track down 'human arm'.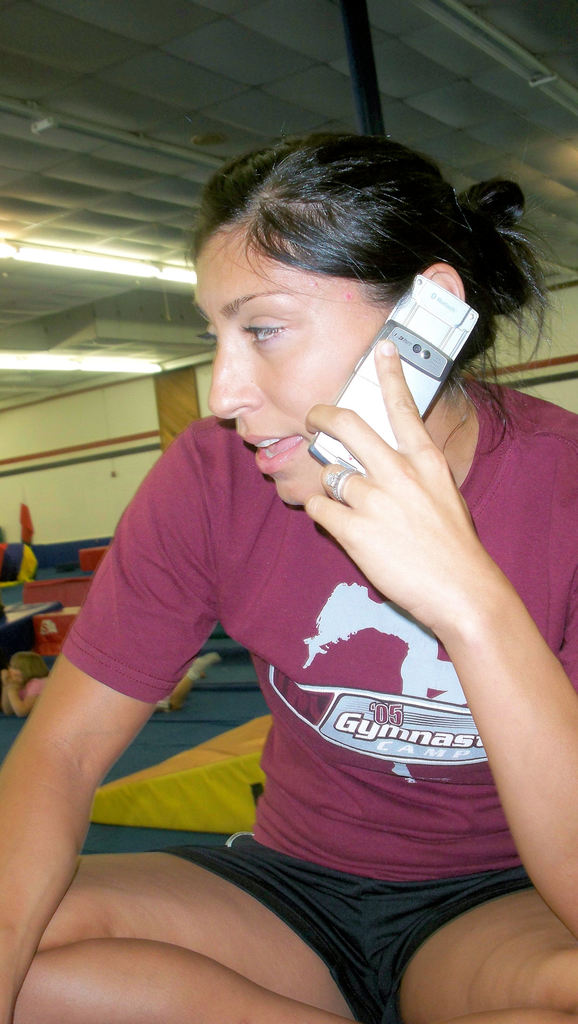
Tracked to region(304, 335, 577, 939).
